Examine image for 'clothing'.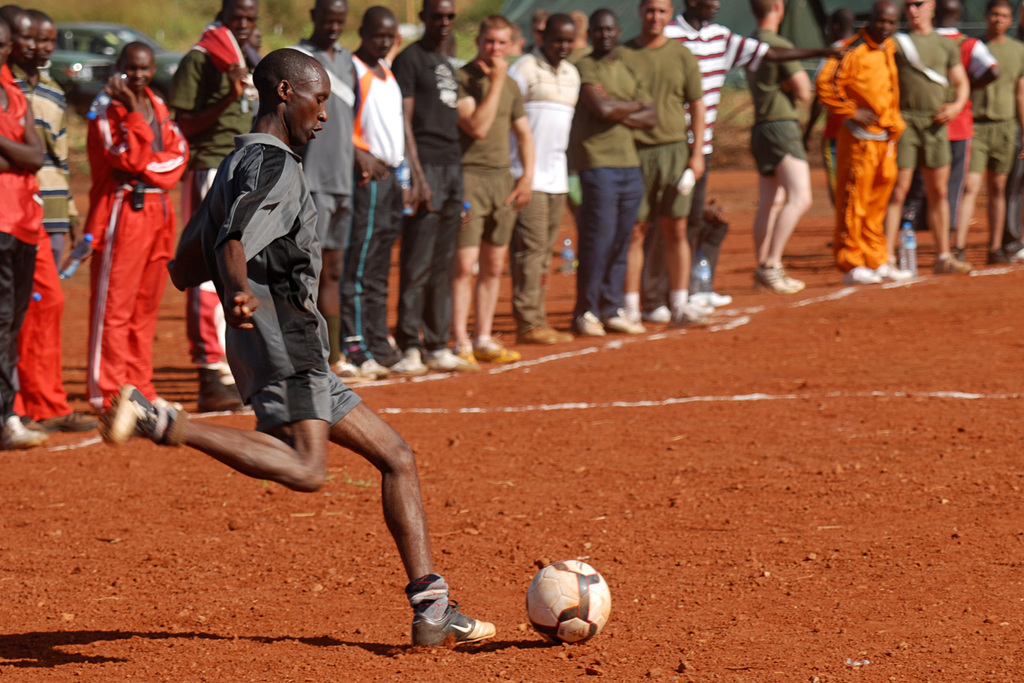
Examination result: Rect(620, 29, 702, 218).
